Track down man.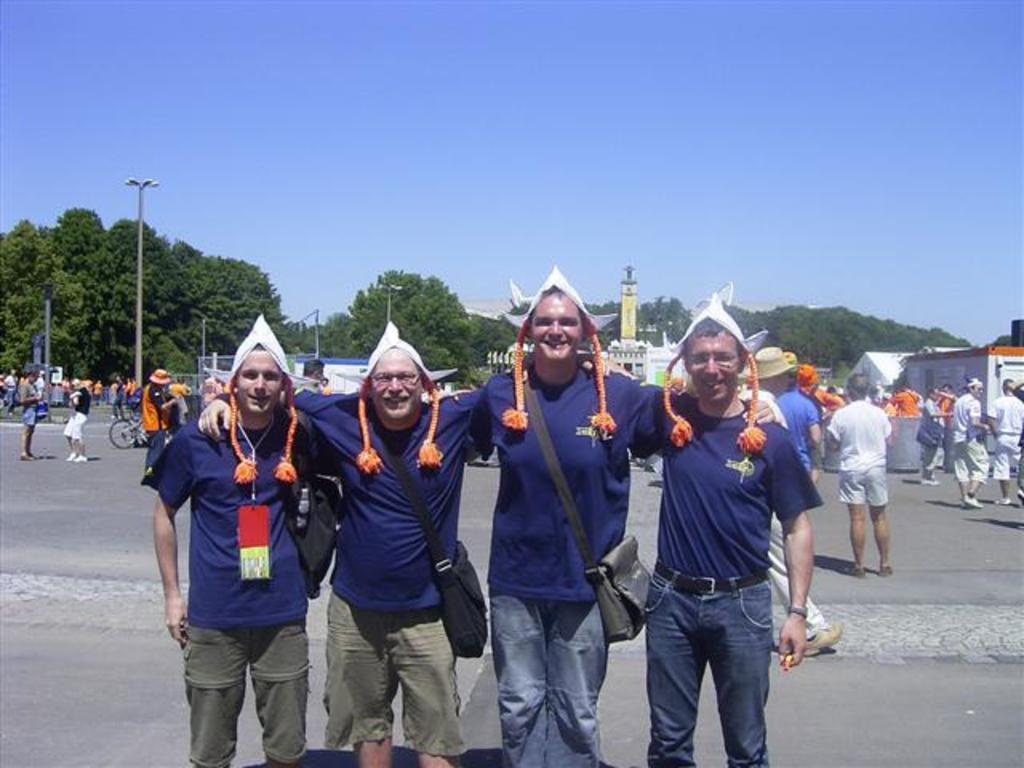
Tracked to l=949, t=378, r=992, b=512.
